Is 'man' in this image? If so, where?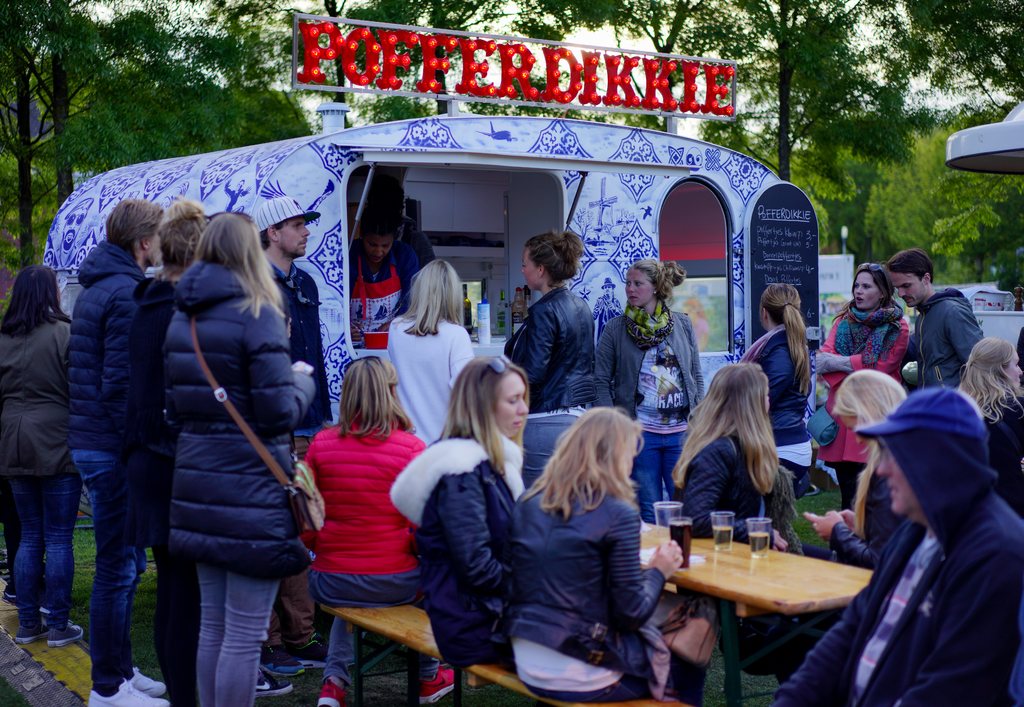
Yes, at pyautogui.locateOnScreen(67, 197, 170, 706).
